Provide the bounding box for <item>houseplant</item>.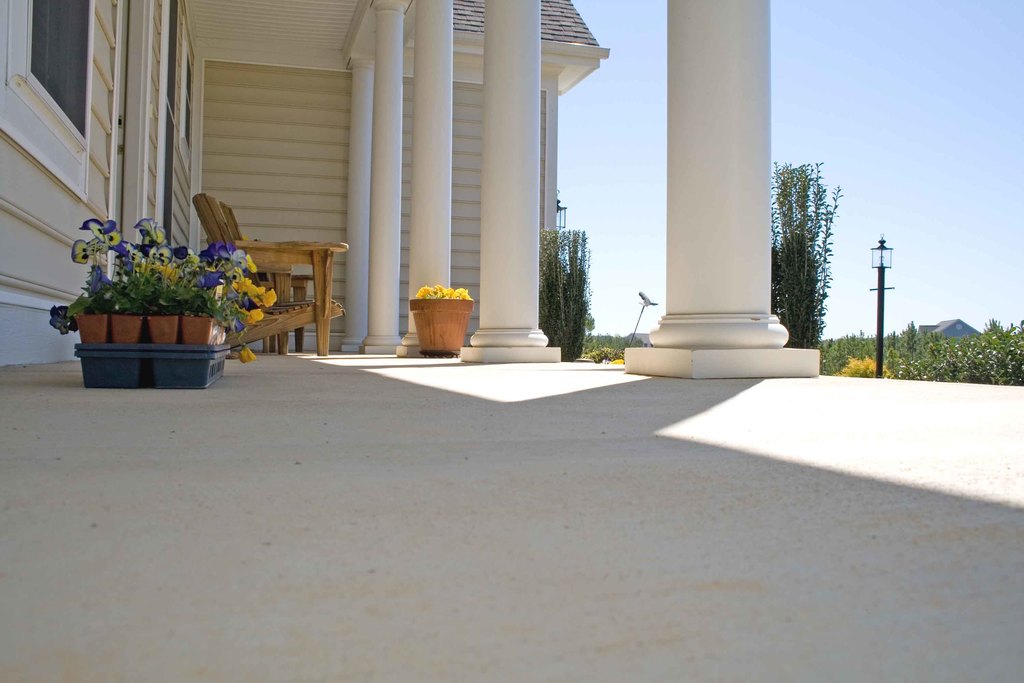
108:215:169:344.
